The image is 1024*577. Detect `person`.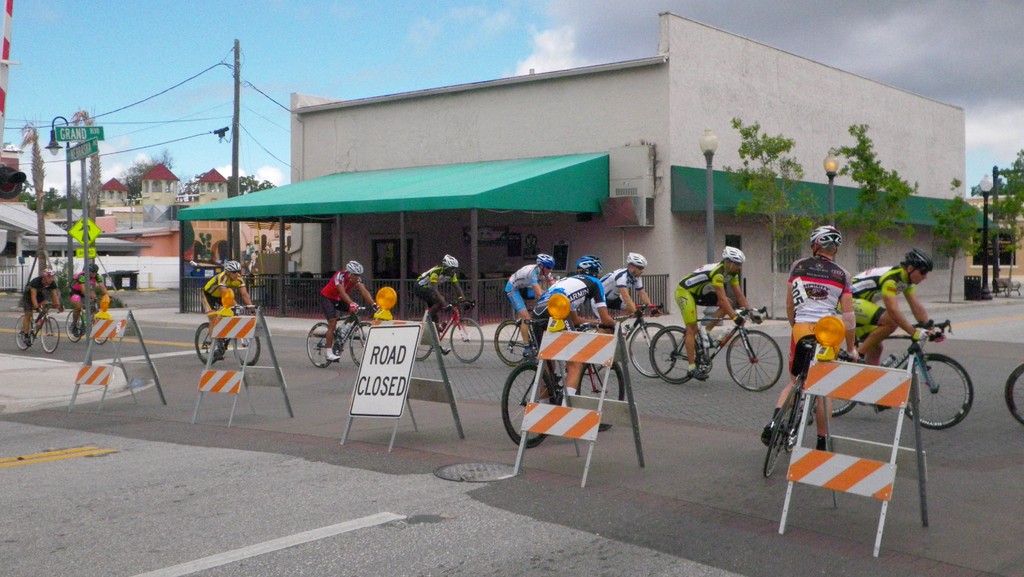
Detection: {"left": 317, "top": 262, "right": 378, "bottom": 364}.
